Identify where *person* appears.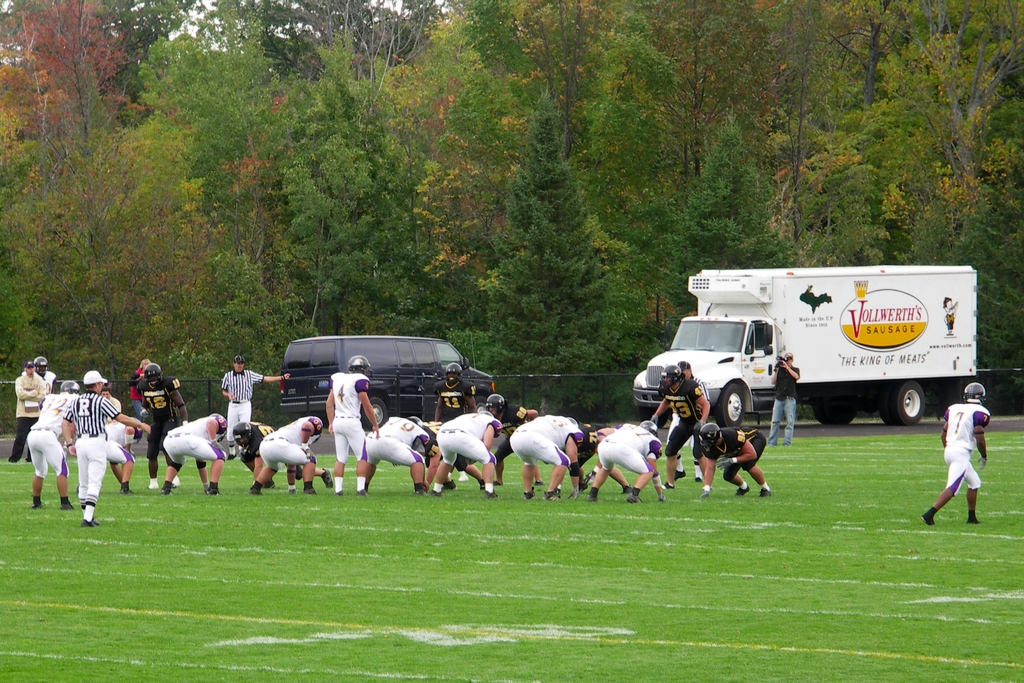
Appears at [221, 353, 285, 460].
